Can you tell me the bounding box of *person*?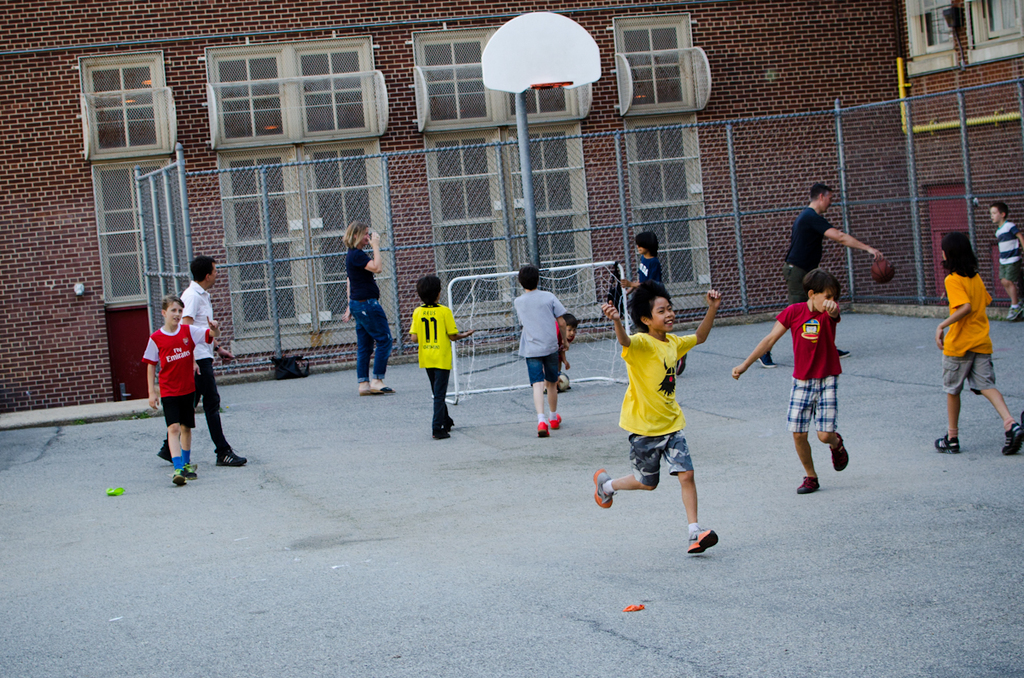
left=607, top=278, right=727, bottom=564.
